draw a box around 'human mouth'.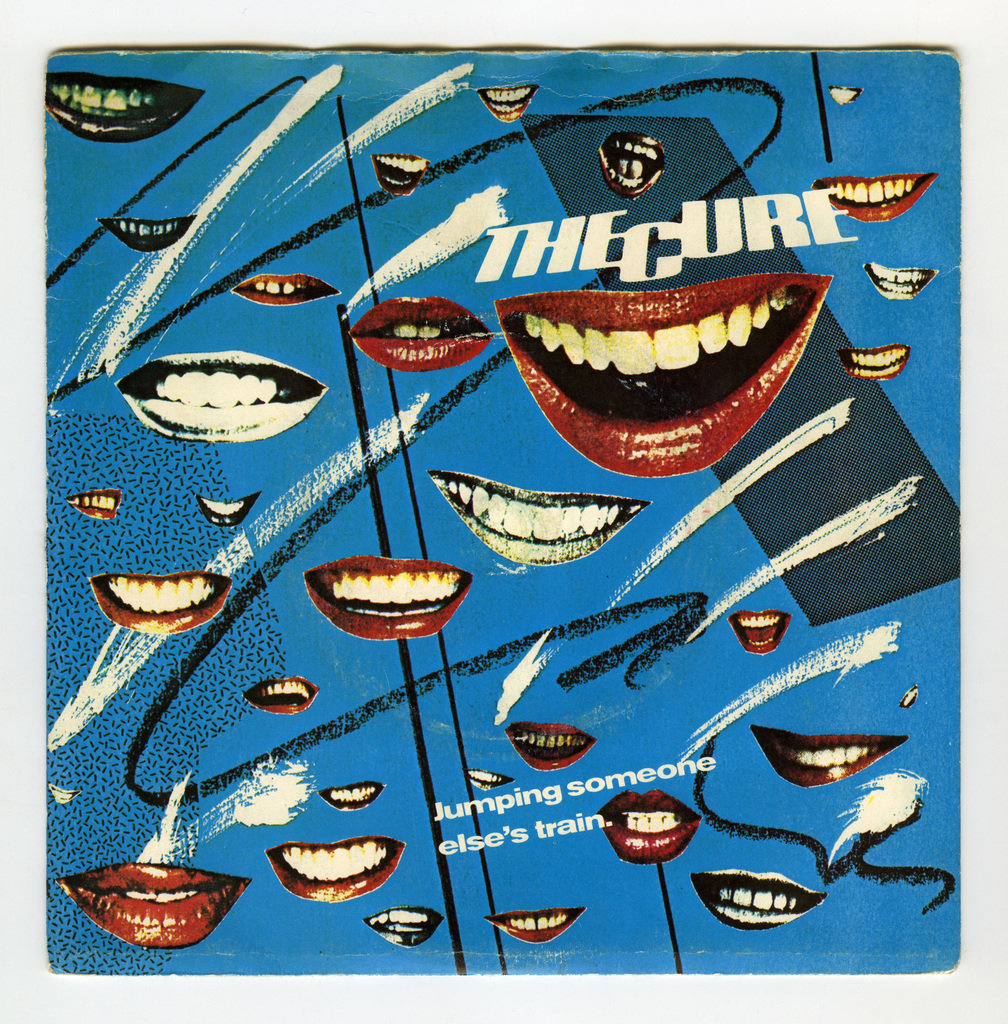
368,904,443,951.
